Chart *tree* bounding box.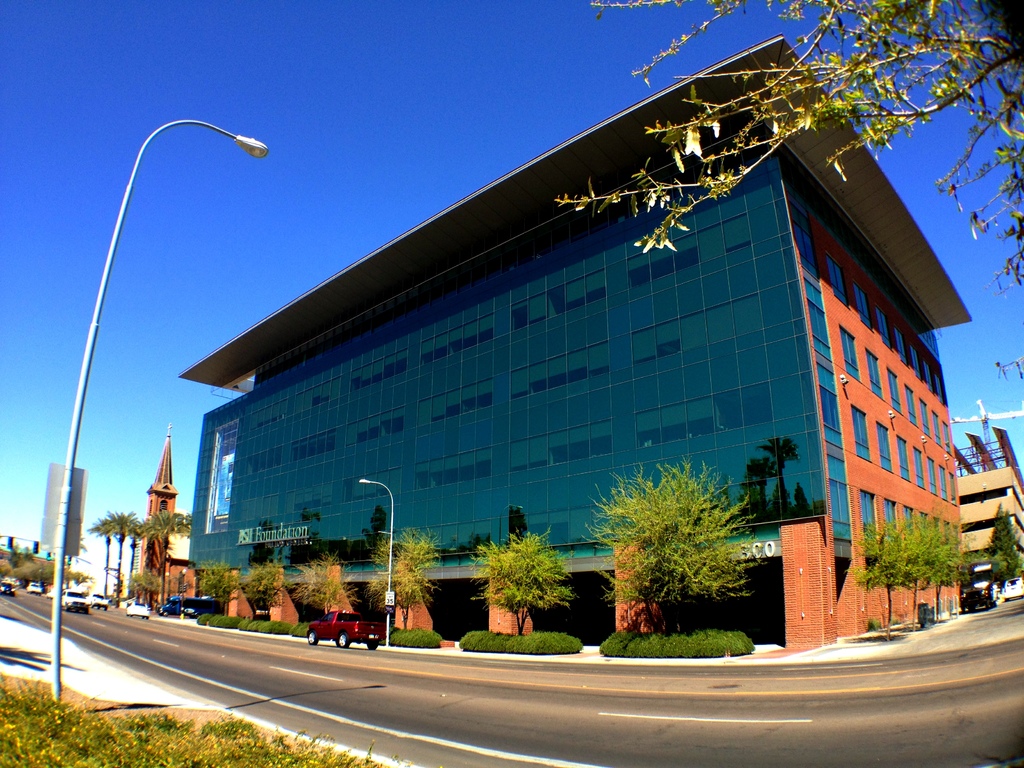
Charted: box=[20, 543, 34, 559].
